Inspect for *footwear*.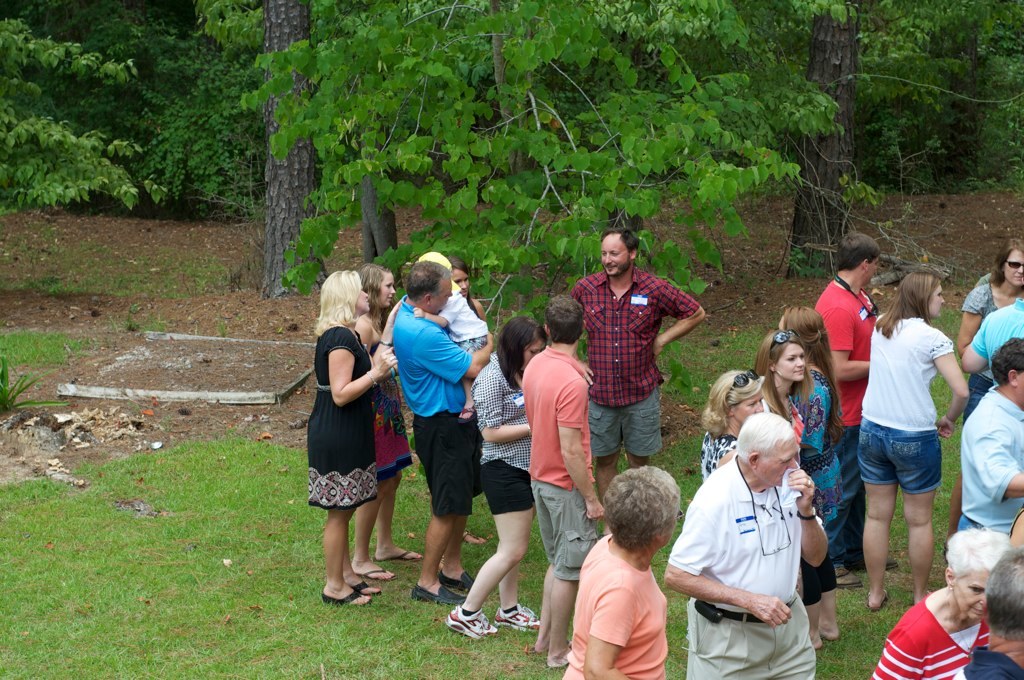
Inspection: <bbox>413, 583, 468, 603</bbox>.
